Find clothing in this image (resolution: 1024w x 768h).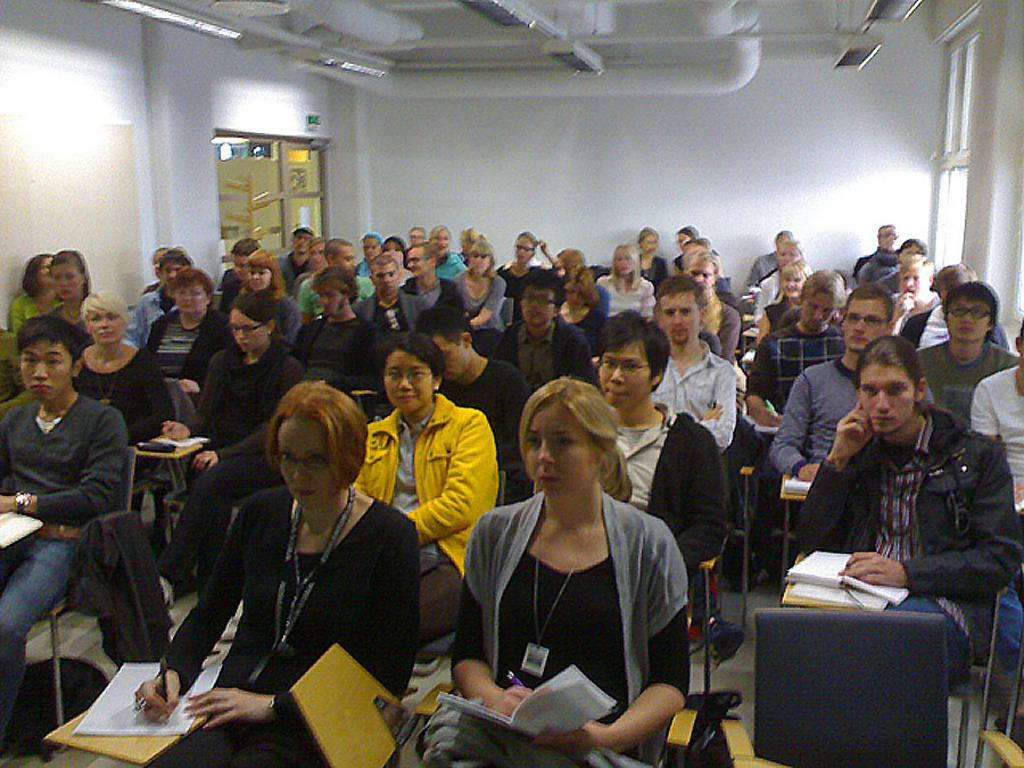
656, 337, 744, 454.
